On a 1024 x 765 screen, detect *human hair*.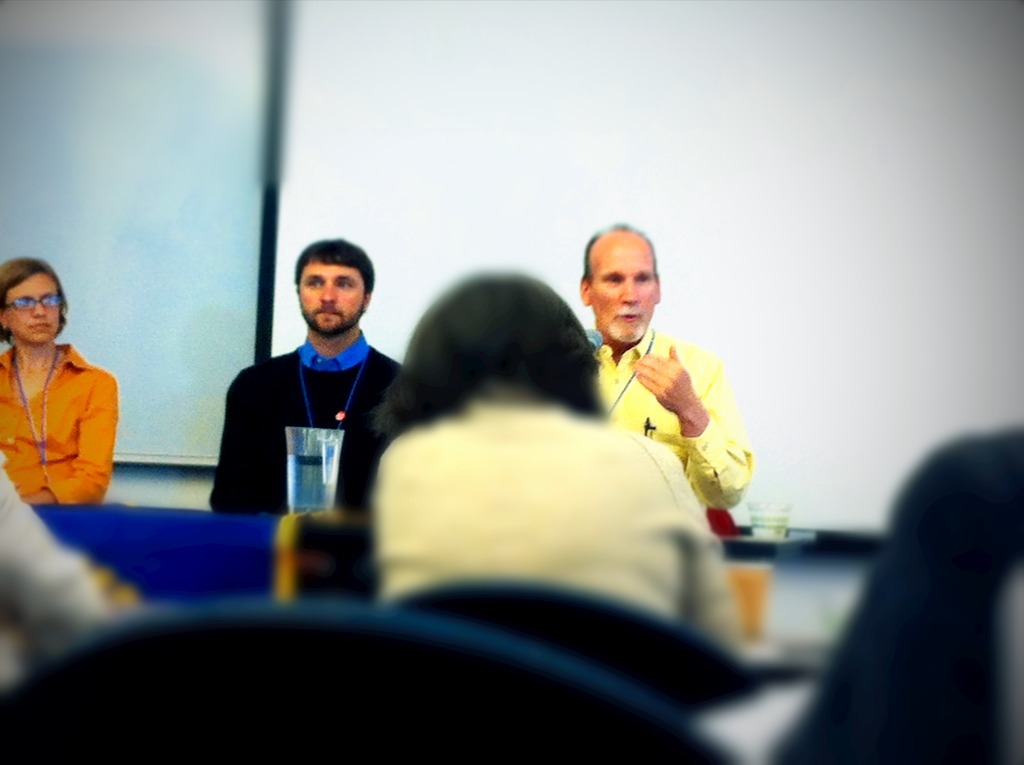
BBox(587, 222, 658, 284).
